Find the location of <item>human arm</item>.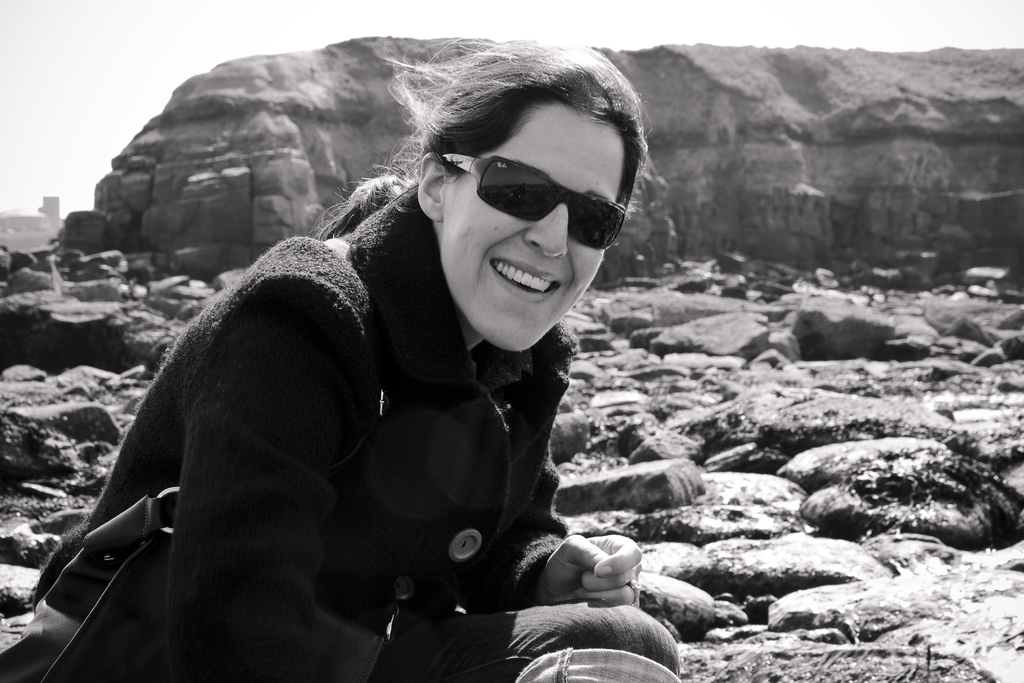
Location: rect(516, 525, 646, 611).
